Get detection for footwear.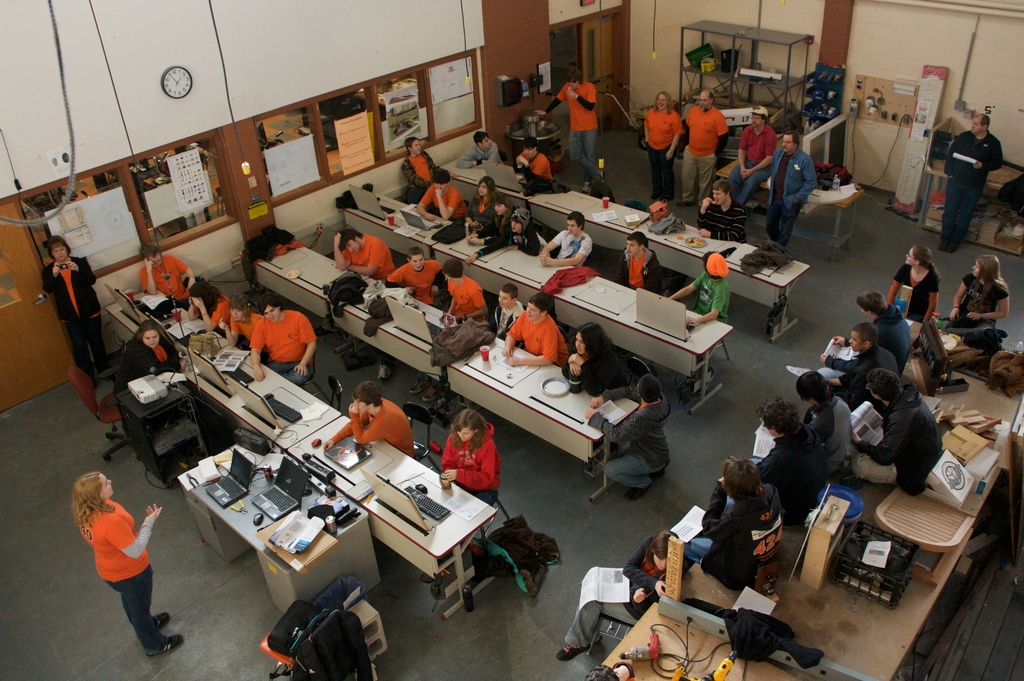
Detection: [x1=376, y1=364, x2=394, y2=379].
